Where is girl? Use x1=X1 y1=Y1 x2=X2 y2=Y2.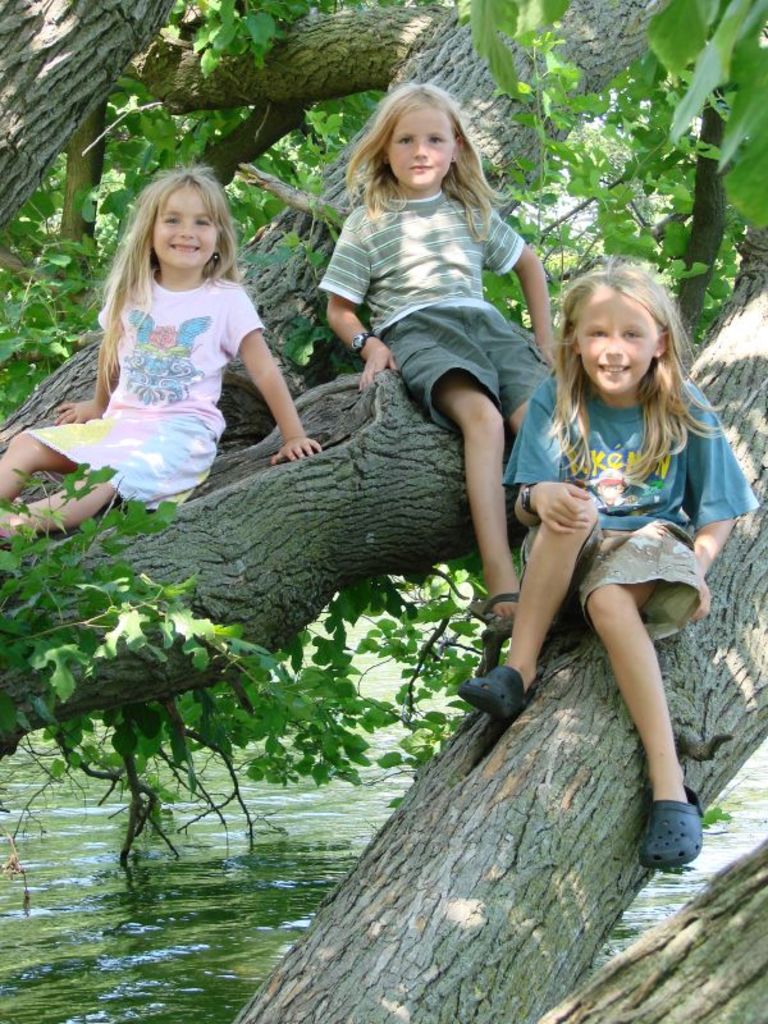
x1=463 y1=271 x2=754 y2=869.
